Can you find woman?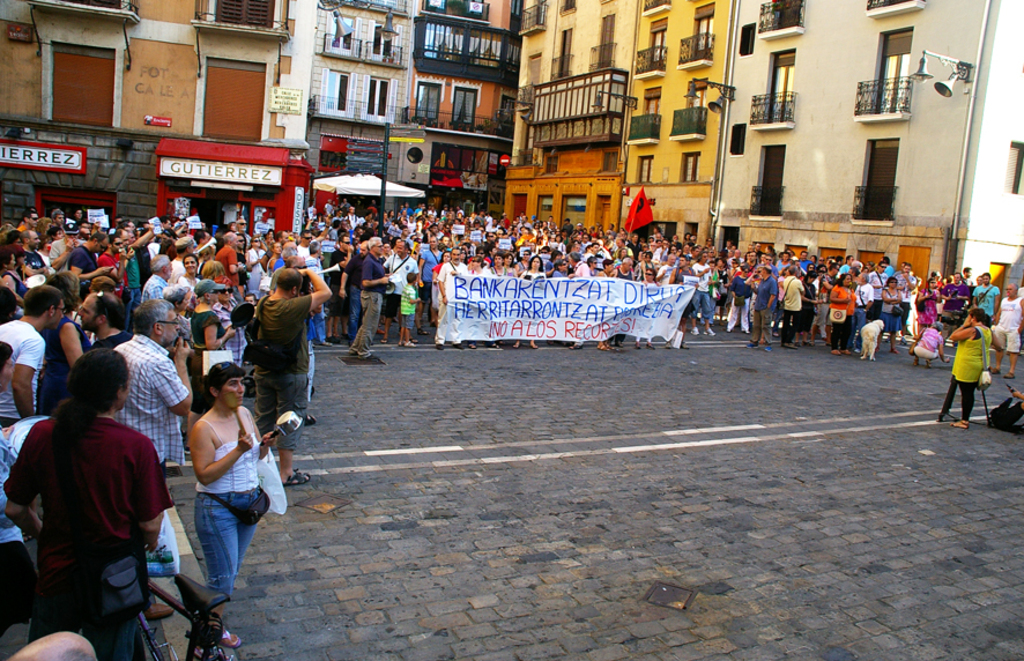
Yes, bounding box: BBox(191, 274, 243, 424).
